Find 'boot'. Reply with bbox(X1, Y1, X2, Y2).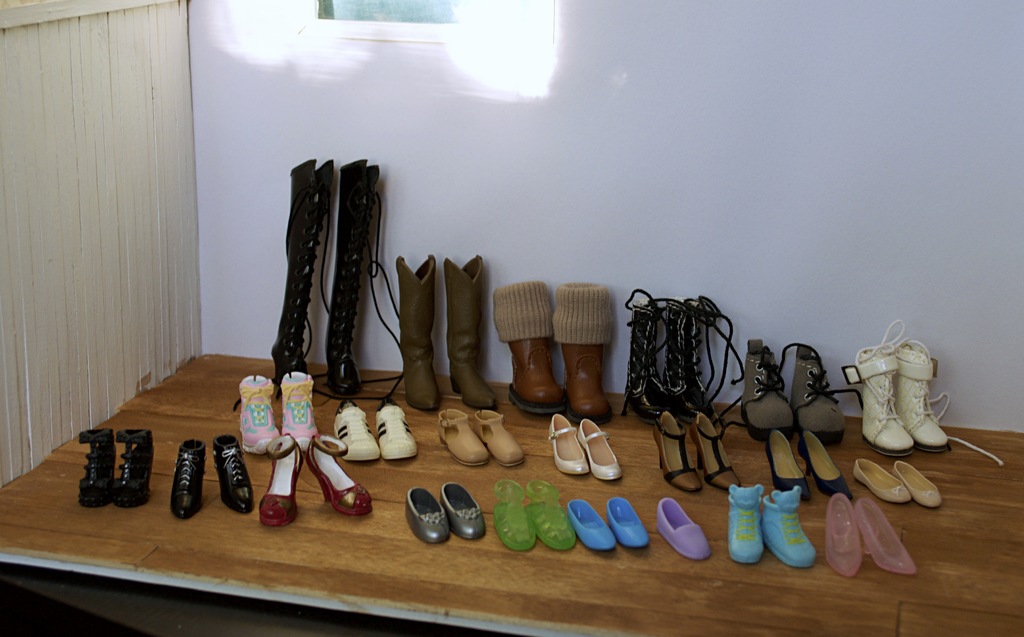
bbox(619, 302, 687, 418).
